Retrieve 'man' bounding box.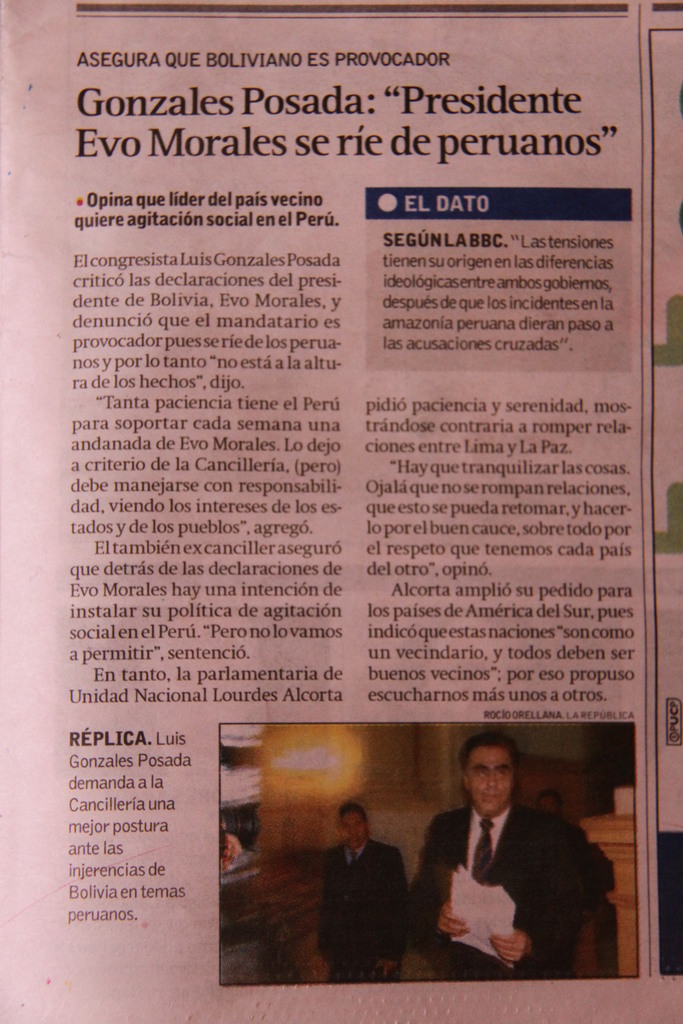
Bounding box: crop(408, 731, 599, 976).
